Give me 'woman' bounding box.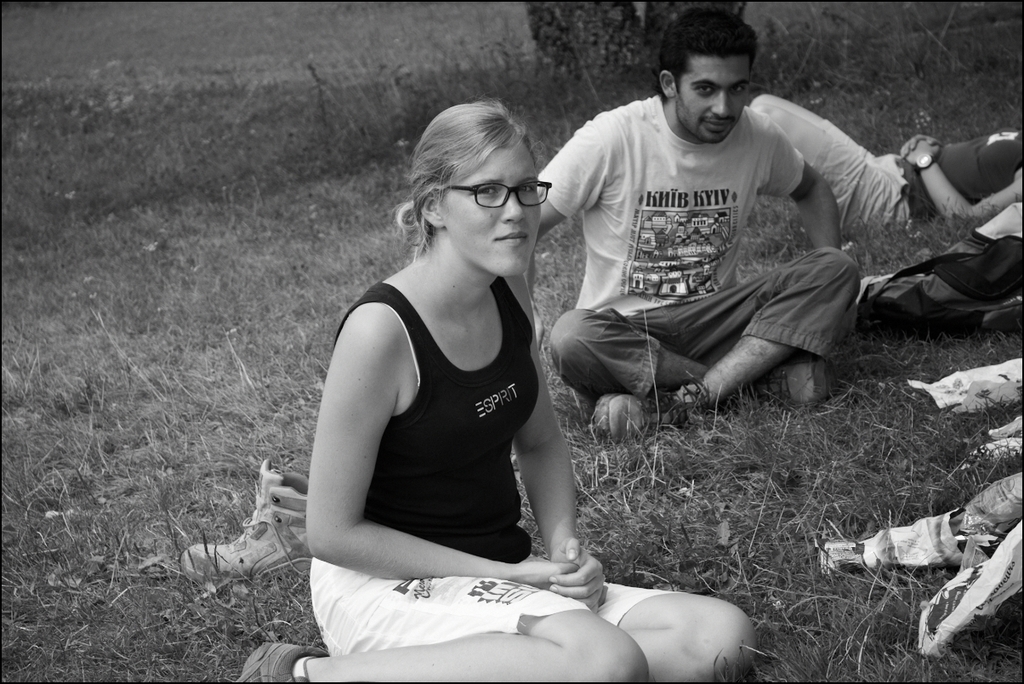
Rect(236, 99, 756, 683).
